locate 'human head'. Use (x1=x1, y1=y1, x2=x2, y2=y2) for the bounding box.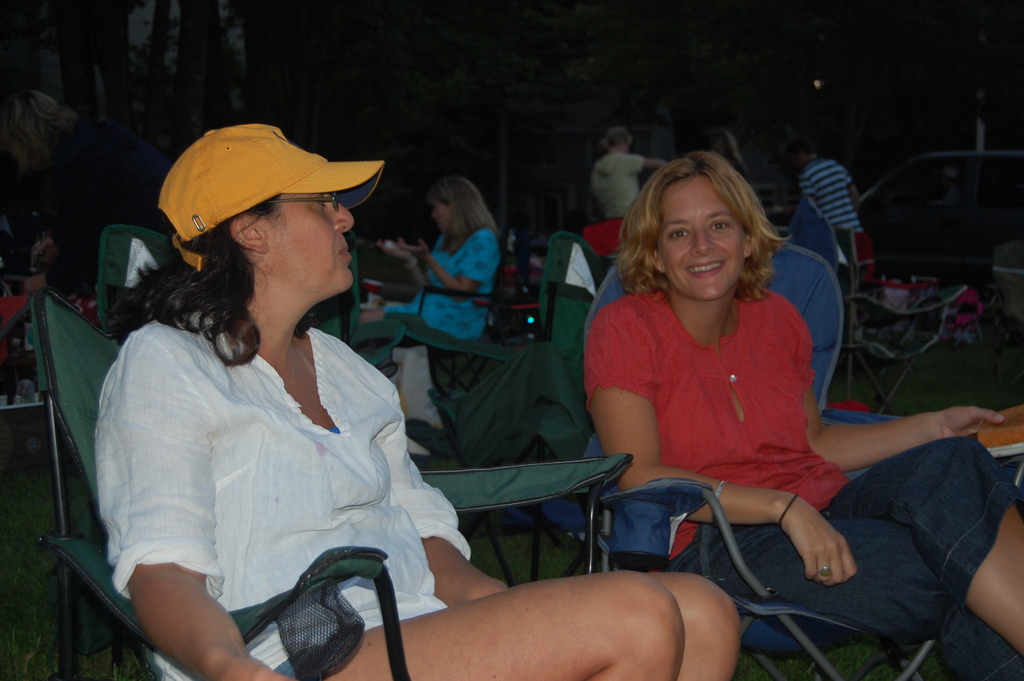
(x1=601, y1=126, x2=628, y2=147).
